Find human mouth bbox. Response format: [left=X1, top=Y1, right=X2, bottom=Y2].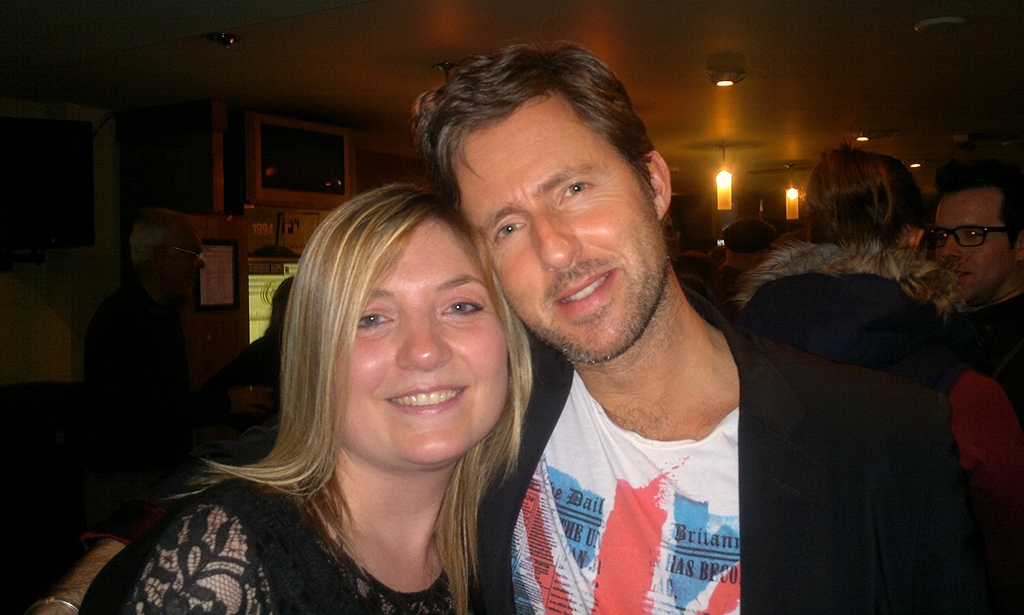
[left=548, top=266, right=618, bottom=320].
